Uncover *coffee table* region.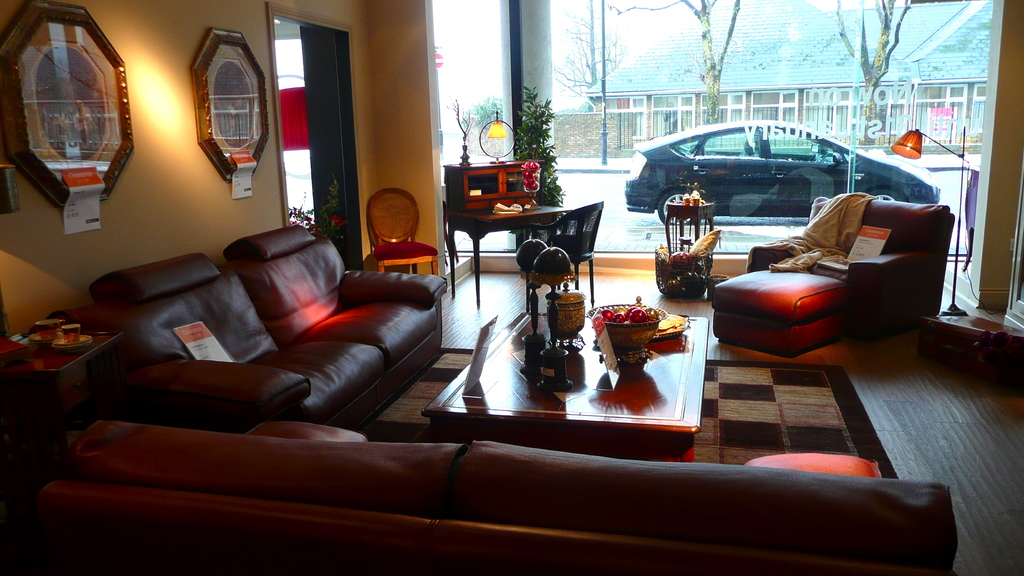
Uncovered: [435, 246, 717, 468].
